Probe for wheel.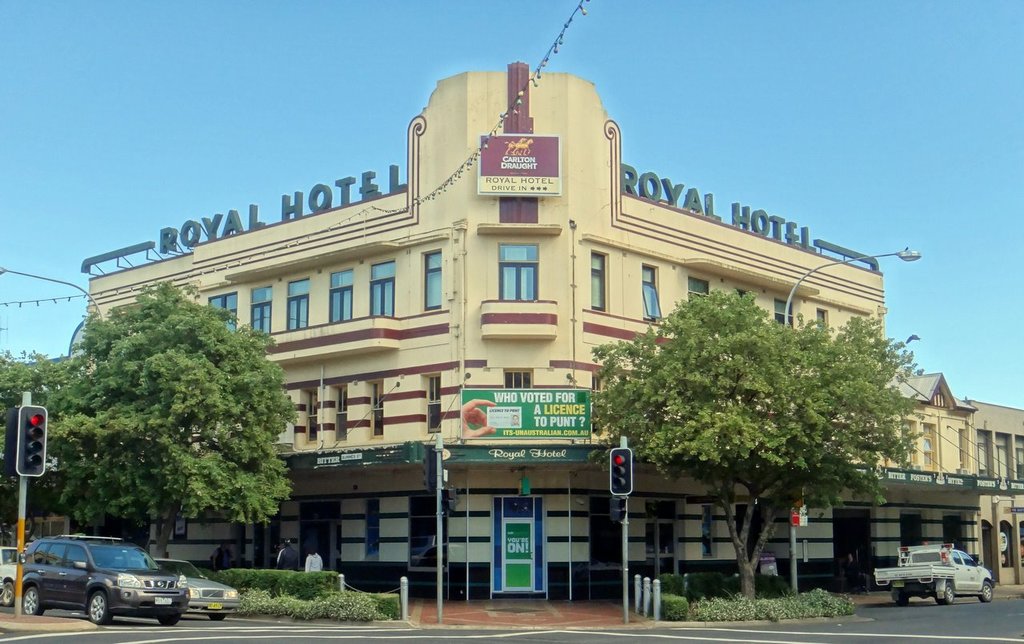
Probe result: <bbox>22, 592, 47, 612</bbox>.
